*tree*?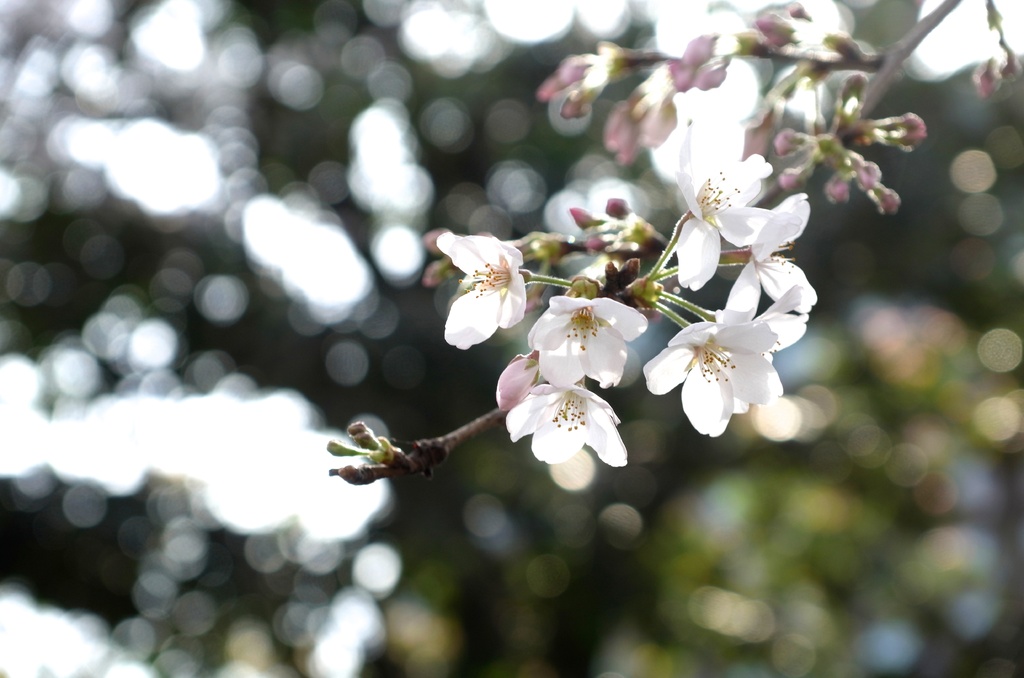
324 0 1021 485
